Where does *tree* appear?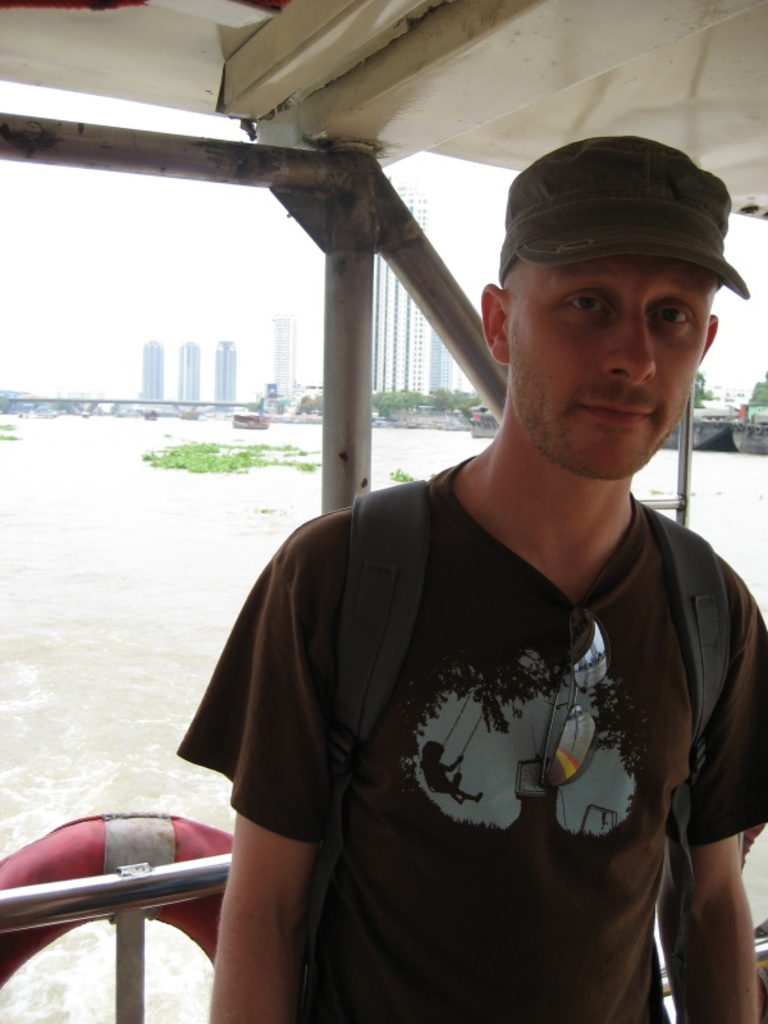
Appears at <bbox>742, 369, 767, 412</bbox>.
